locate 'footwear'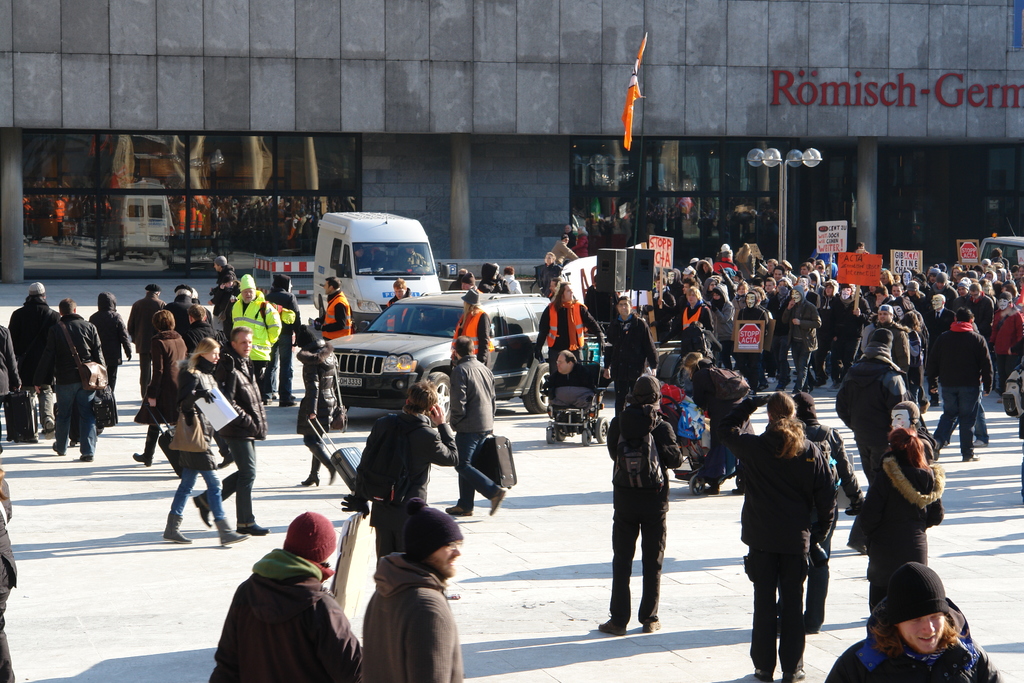
x1=215, y1=511, x2=246, y2=546
